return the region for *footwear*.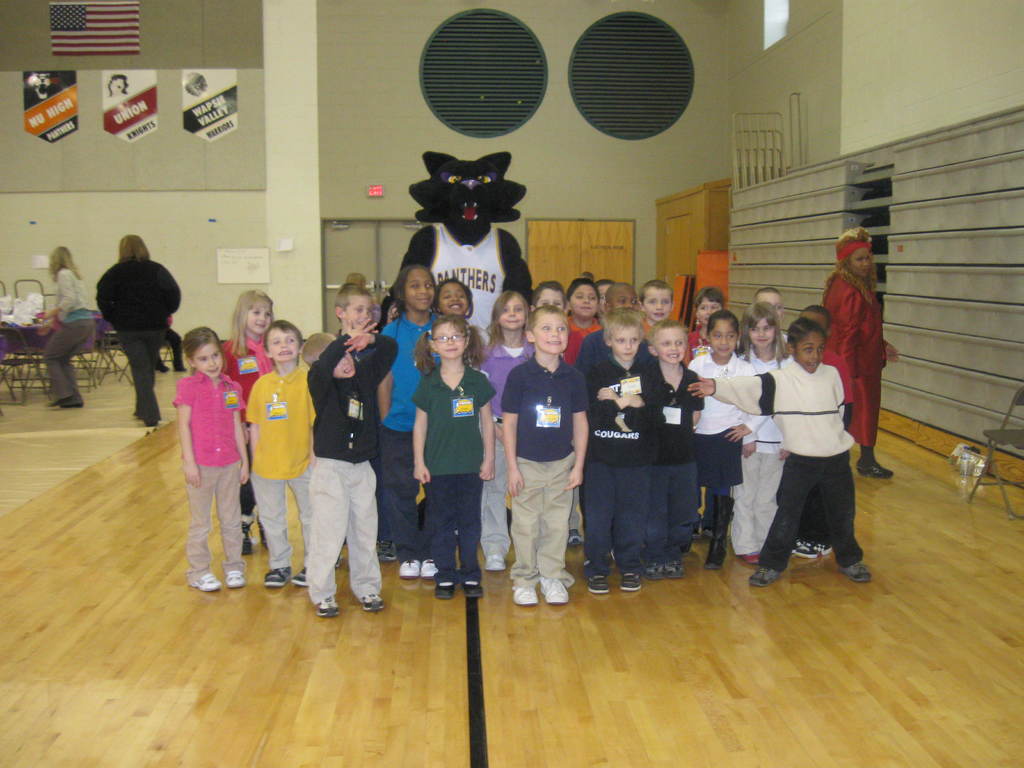
region(170, 365, 190, 372).
